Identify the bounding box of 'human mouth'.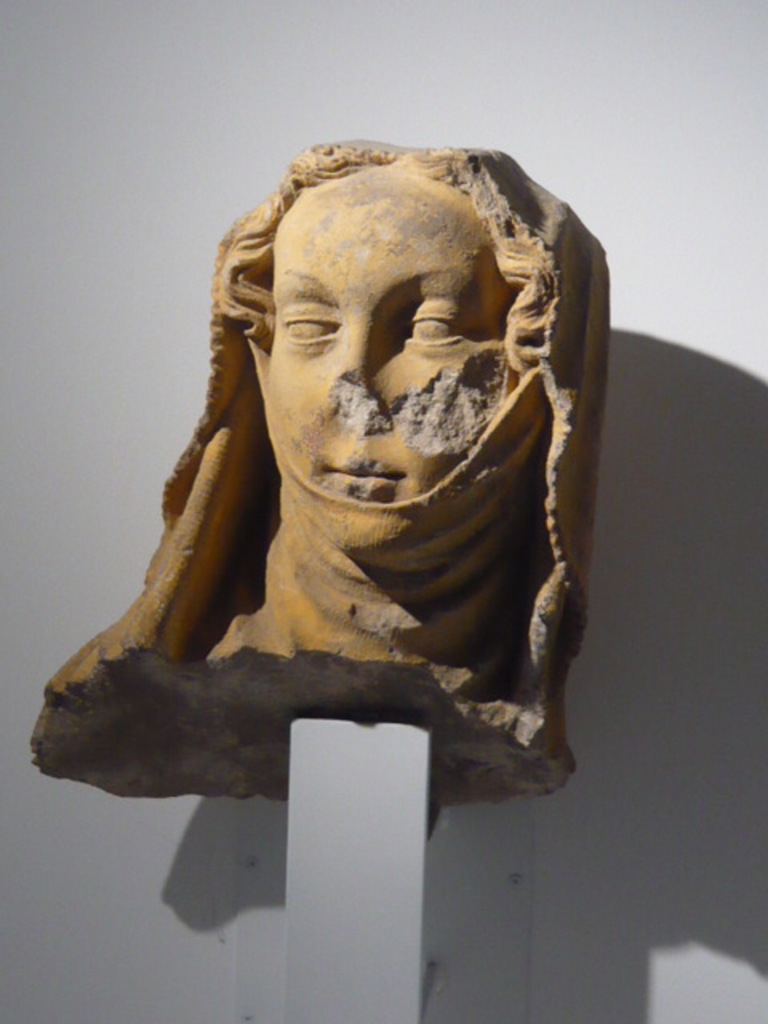
pyautogui.locateOnScreen(318, 456, 403, 491).
